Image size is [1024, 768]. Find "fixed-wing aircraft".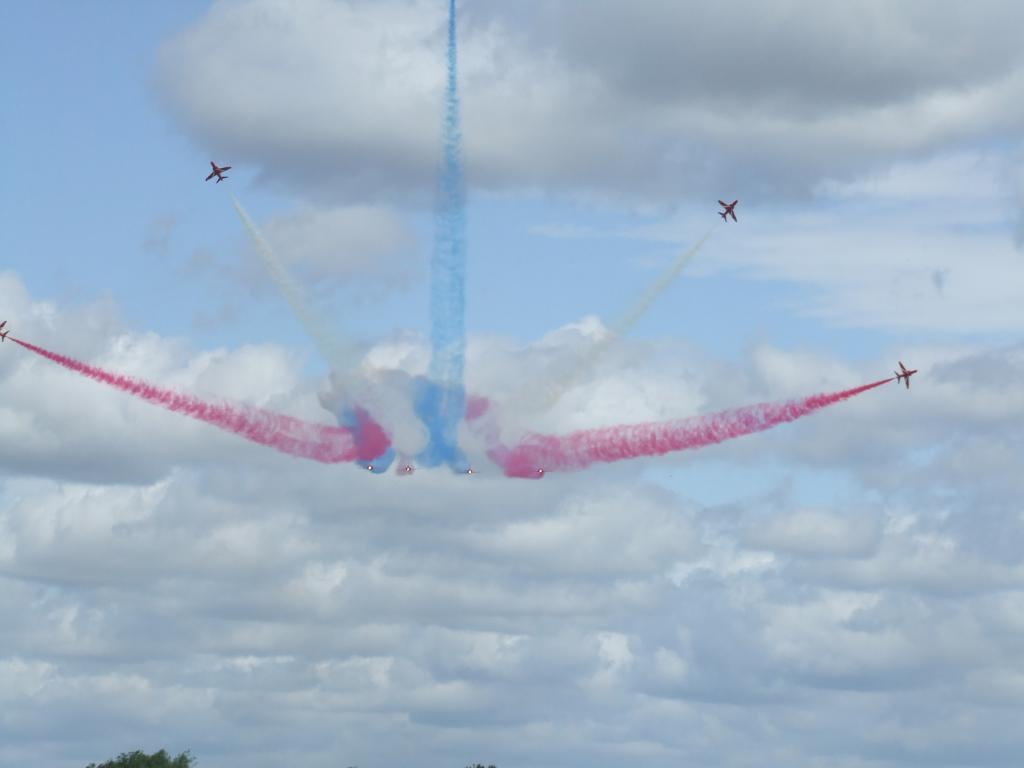
712:200:740:225.
